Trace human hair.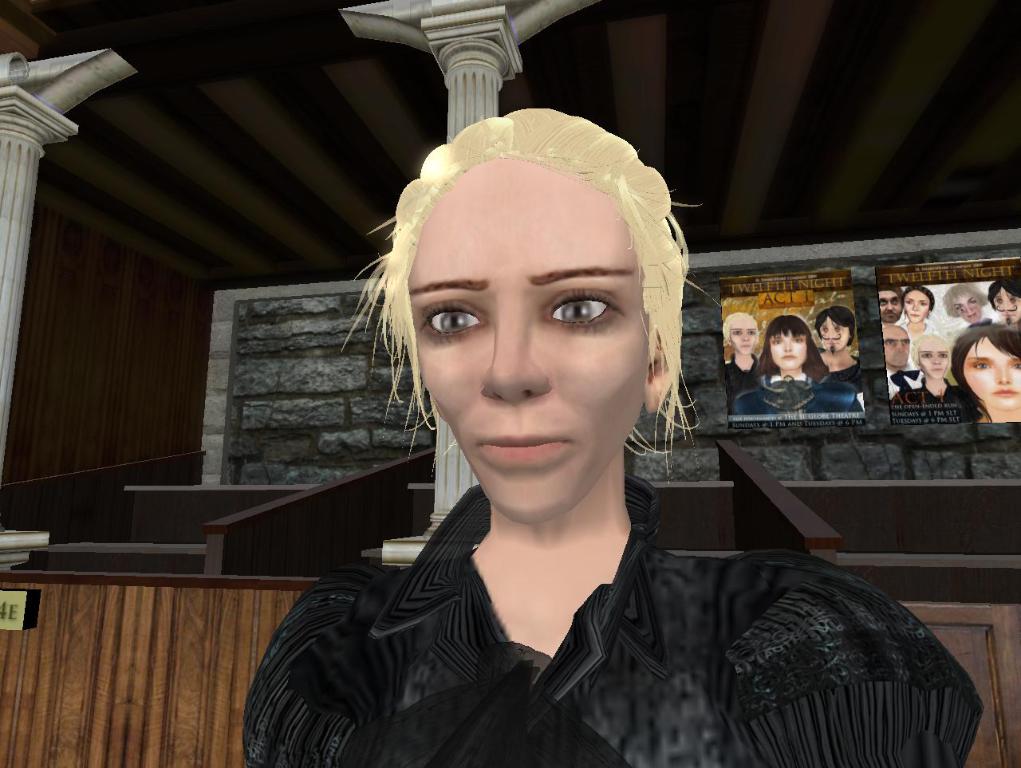
Traced to [876, 285, 904, 313].
